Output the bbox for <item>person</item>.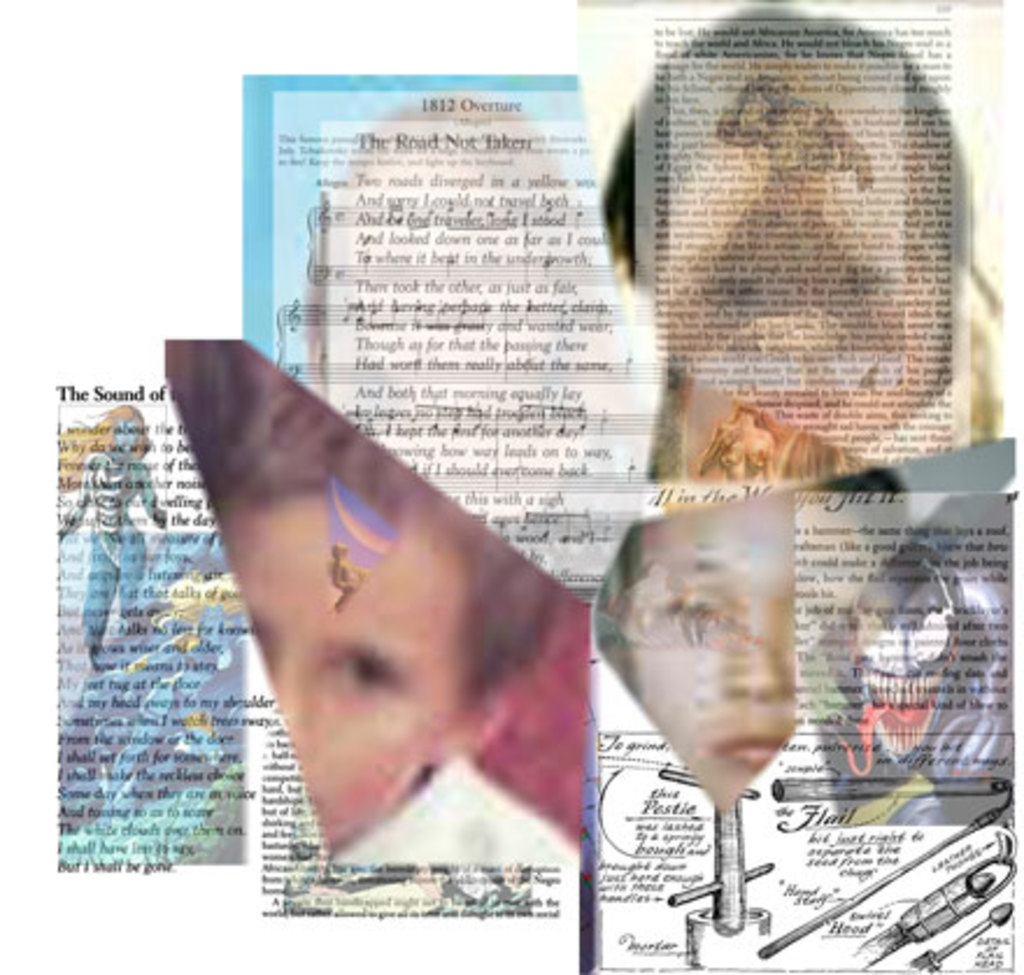
<region>570, 468, 915, 891</region>.
